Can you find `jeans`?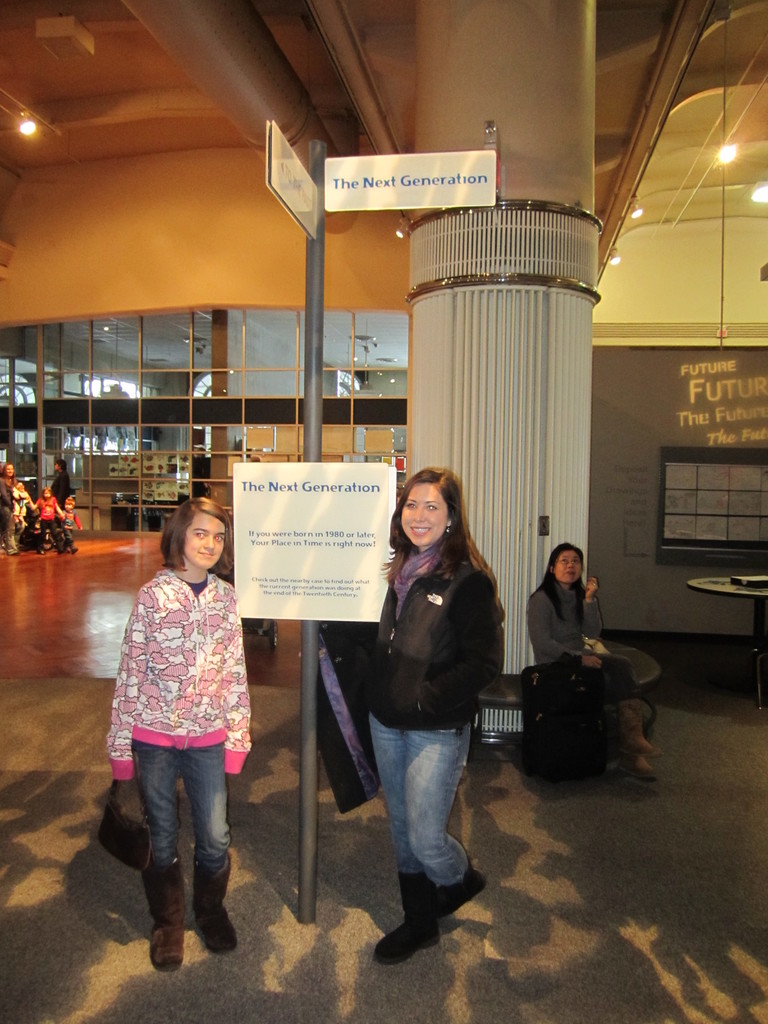
Yes, bounding box: bbox=[134, 729, 231, 874].
